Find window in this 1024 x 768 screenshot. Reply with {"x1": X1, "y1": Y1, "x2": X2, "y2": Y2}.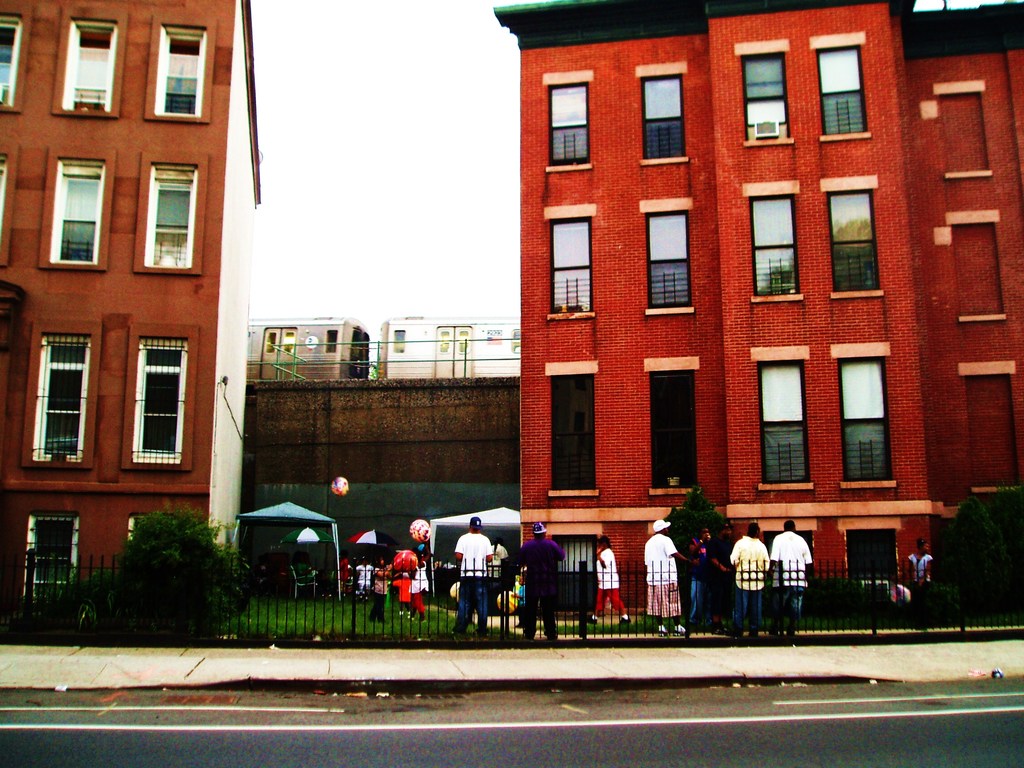
{"x1": 153, "y1": 28, "x2": 202, "y2": 118}.
